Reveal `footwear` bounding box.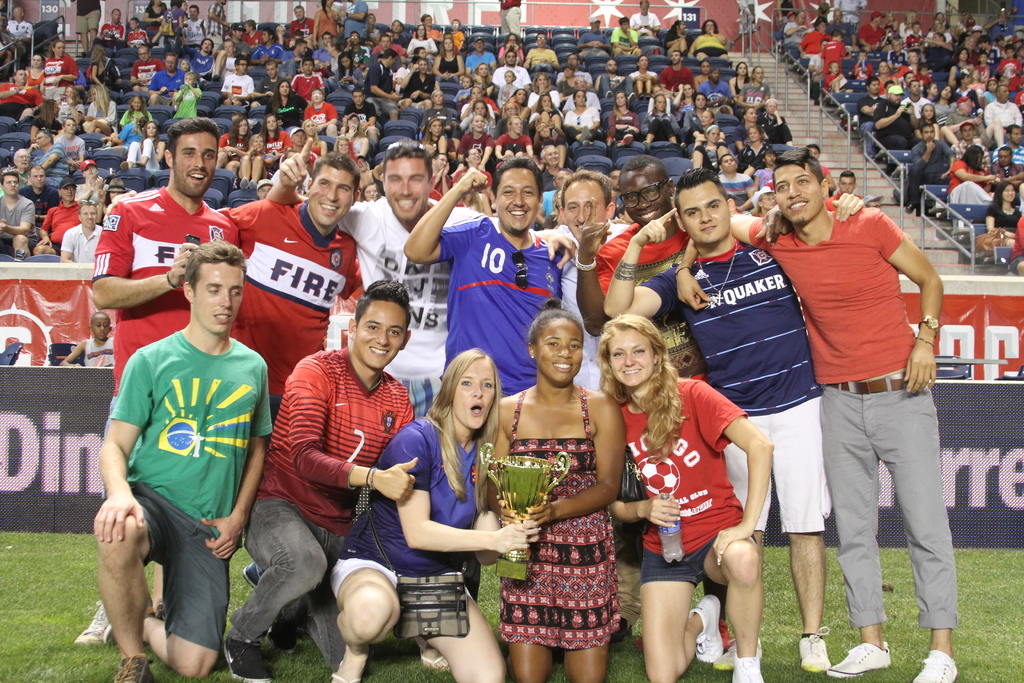
Revealed: (left=829, top=642, right=888, bottom=679).
